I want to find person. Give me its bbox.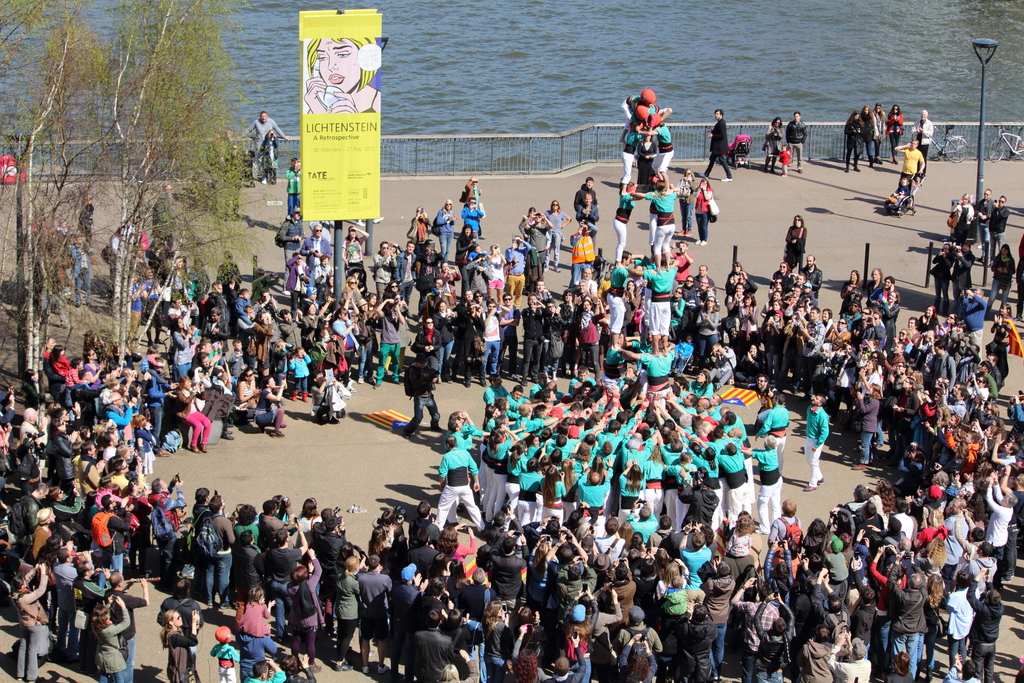
[708,109,734,181].
